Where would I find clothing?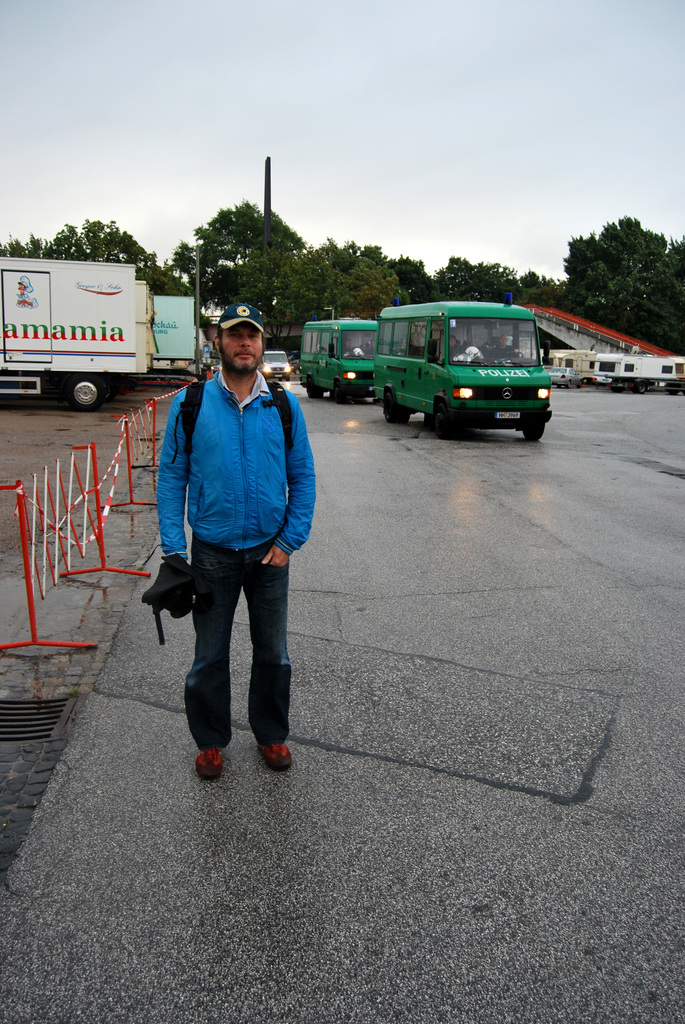
At [180,546,297,754].
